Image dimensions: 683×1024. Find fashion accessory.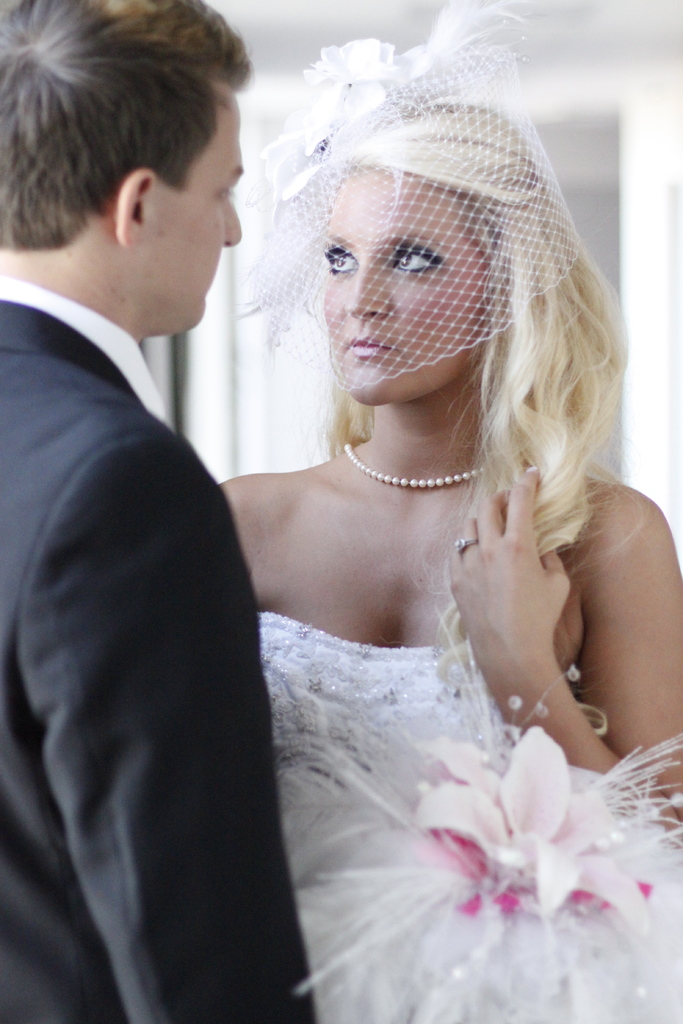
x1=232, y1=0, x2=580, y2=396.
